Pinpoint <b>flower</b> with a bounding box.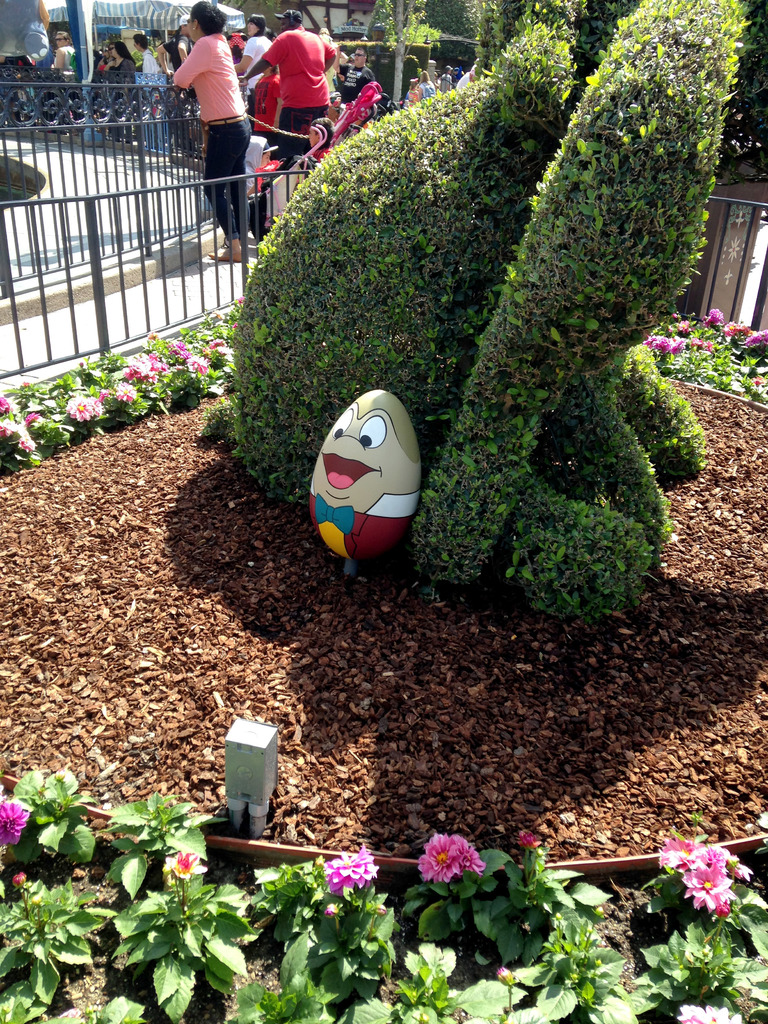
select_region(319, 848, 390, 895).
